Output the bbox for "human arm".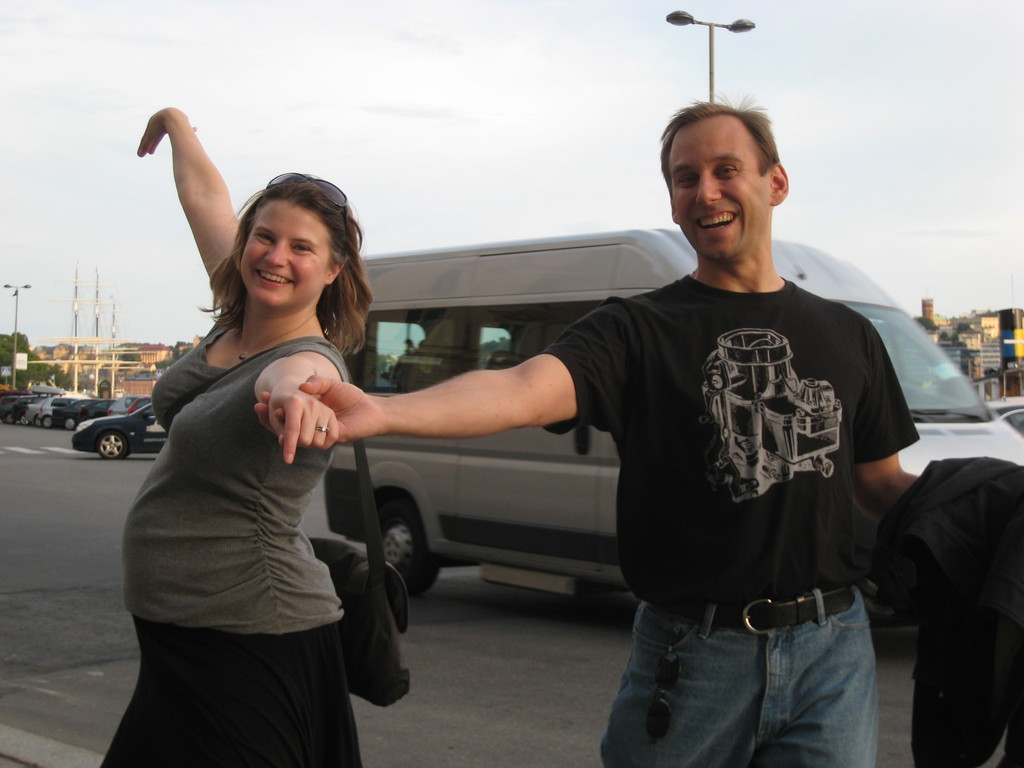
250,344,346,471.
